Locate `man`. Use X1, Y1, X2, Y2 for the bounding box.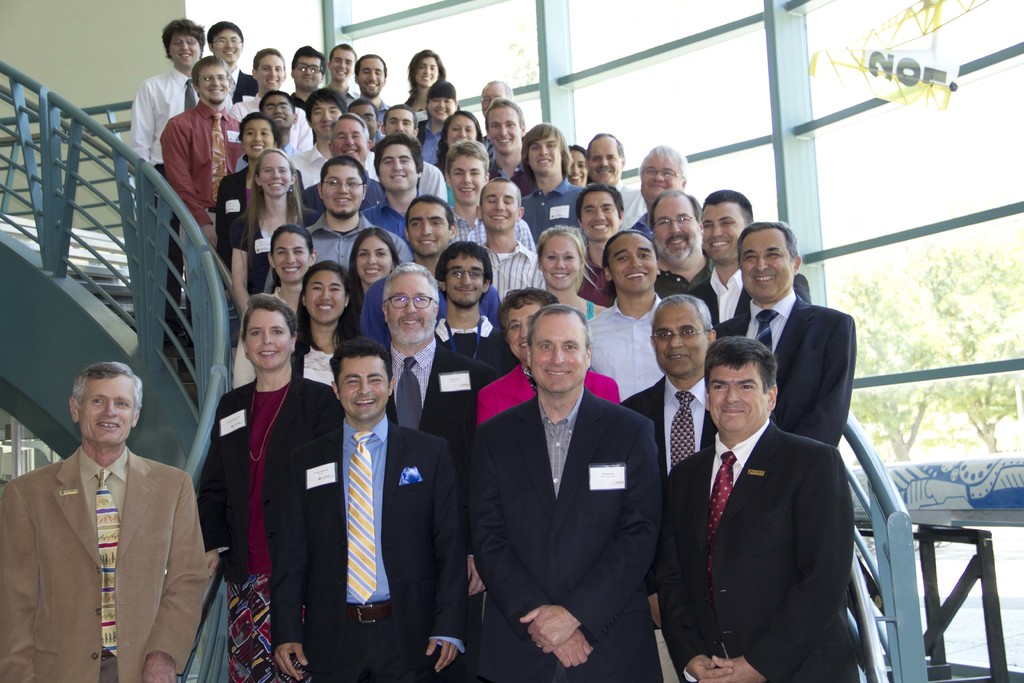
228, 47, 314, 155.
